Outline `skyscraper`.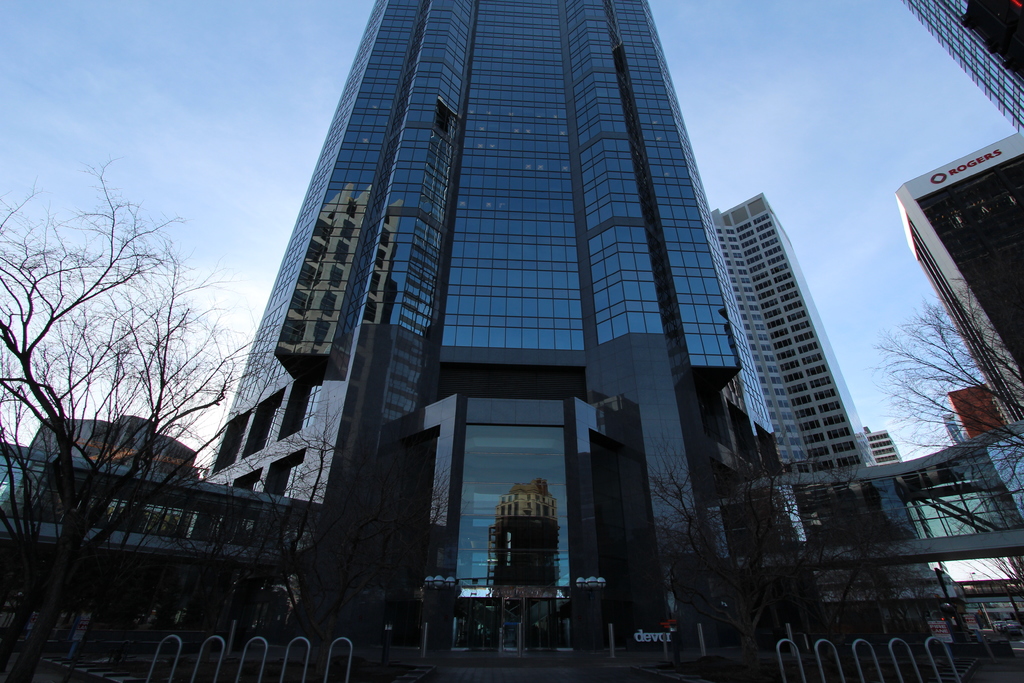
Outline: bbox=(883, 119, 1023, 436).
